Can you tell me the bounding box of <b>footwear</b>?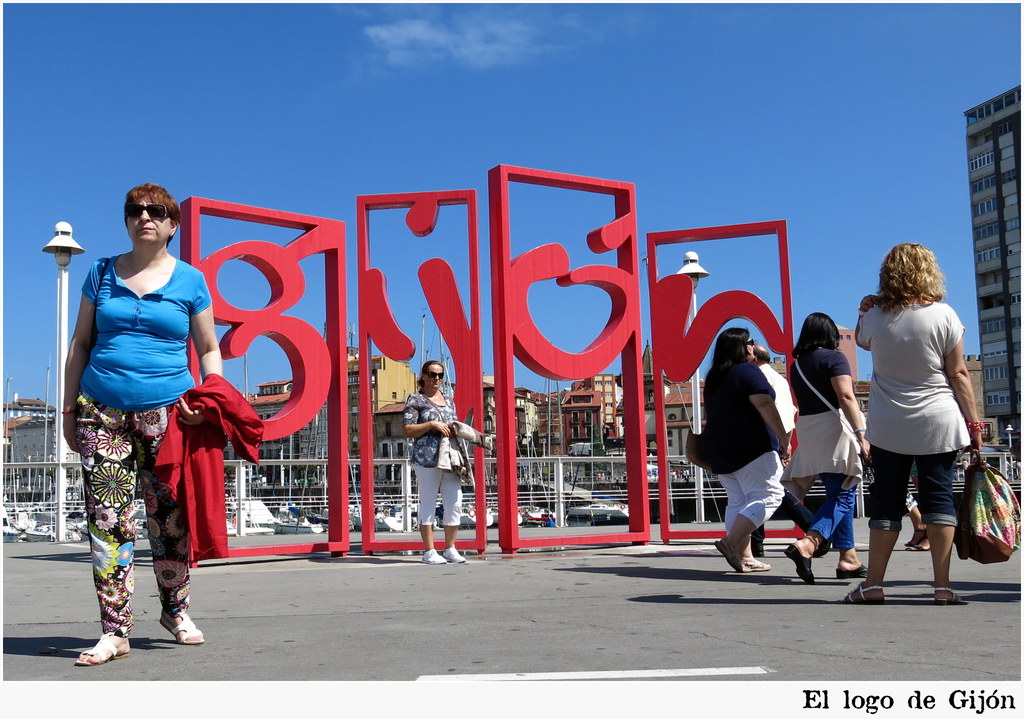
[838, 583, 889, 605].
